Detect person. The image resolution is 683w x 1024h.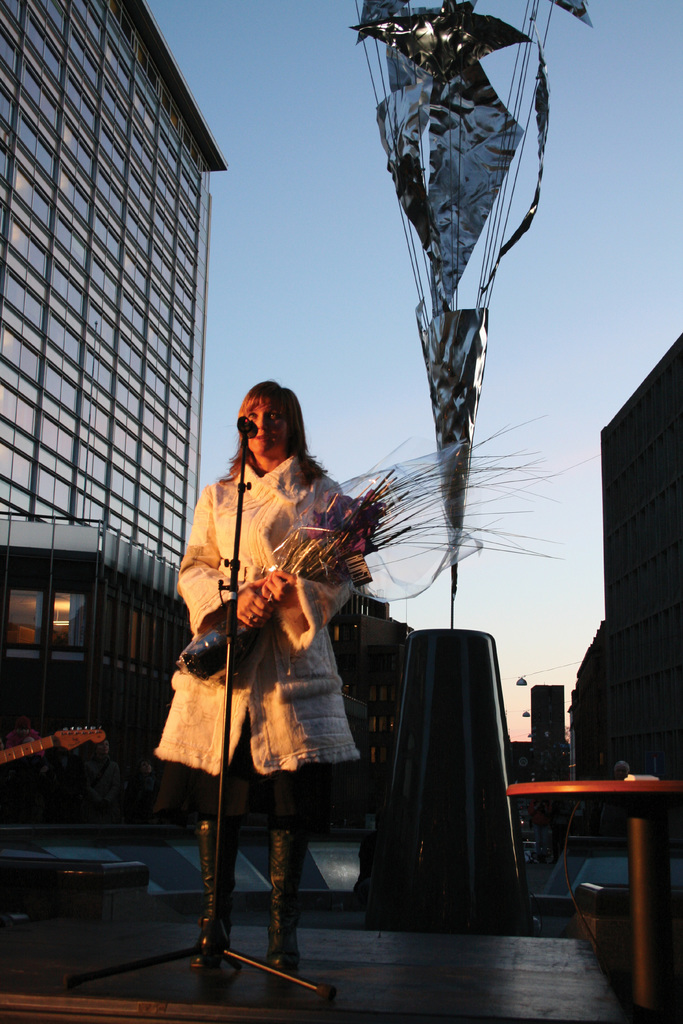
{"x1": 172, "y1": 378, "x2": 370, "y2": 984}.
